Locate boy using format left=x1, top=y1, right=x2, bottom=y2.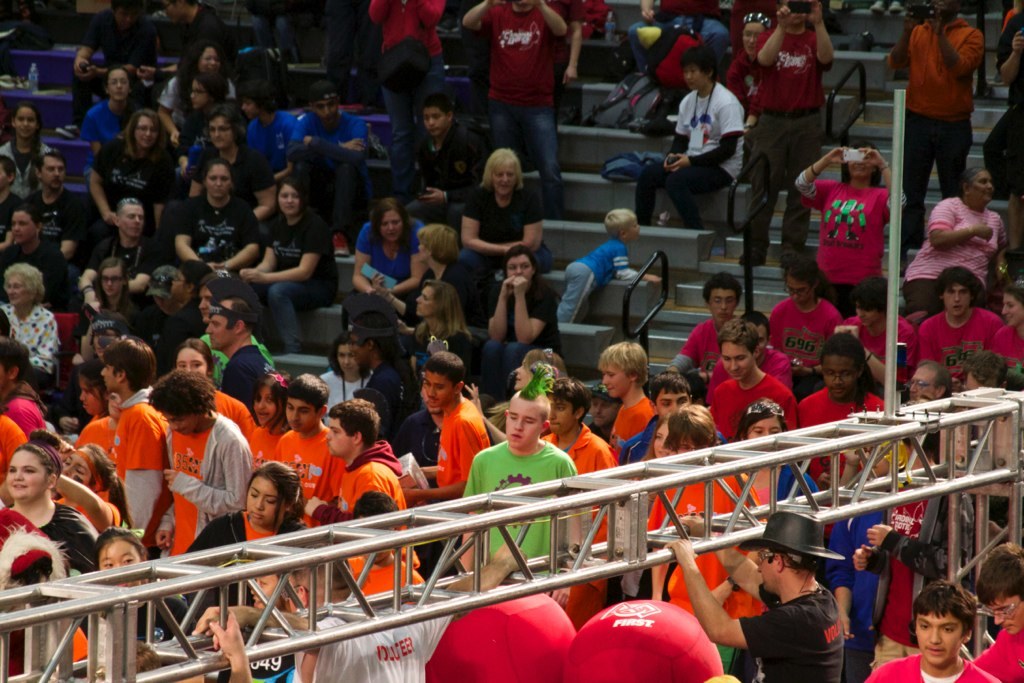
left=291, top=82, right=372, bottom=263.
